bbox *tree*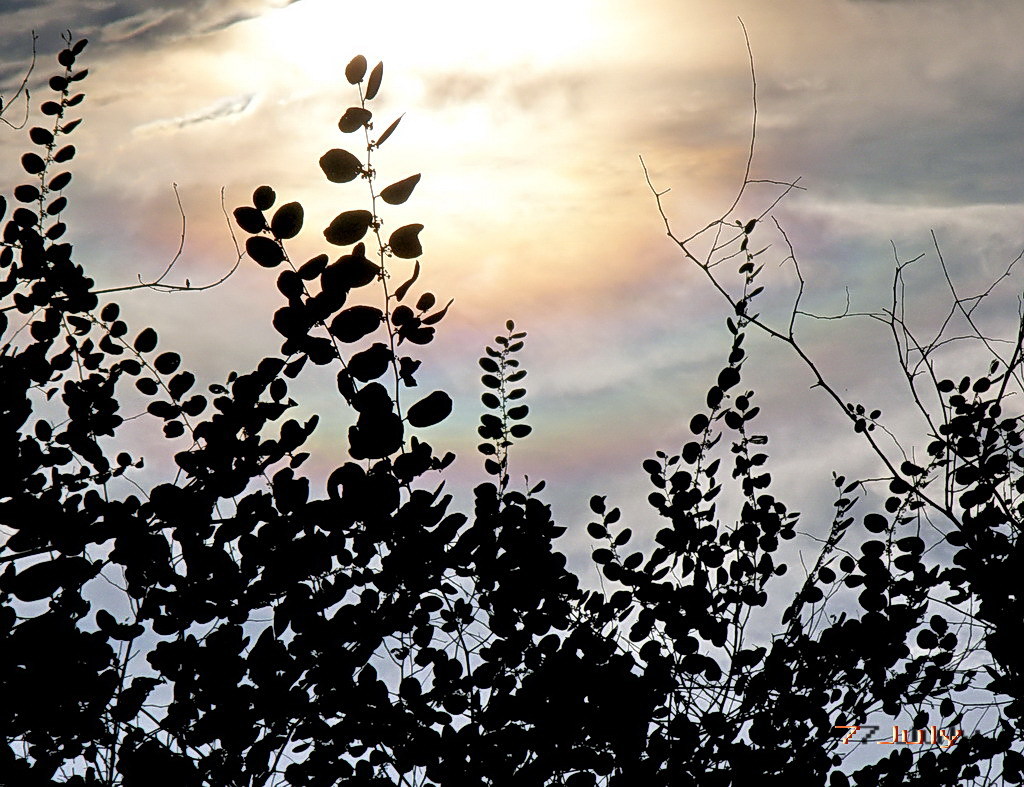
bbox=[3, 10, 741, 786]
